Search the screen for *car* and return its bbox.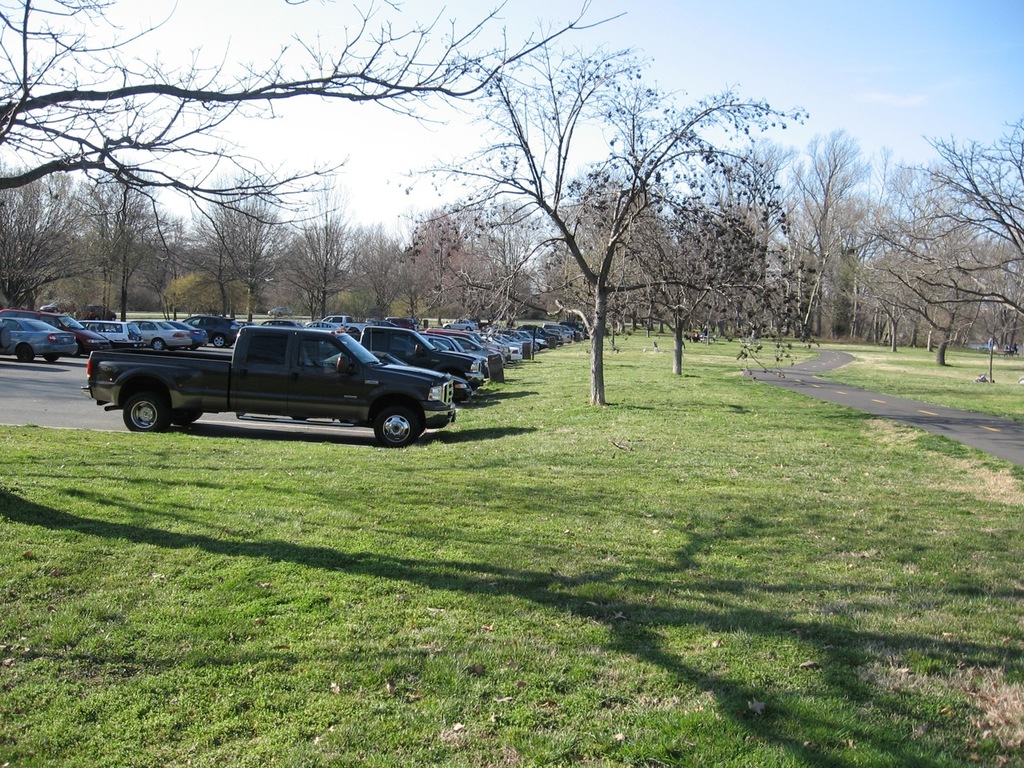
Found: x1=0 y1=314 x2=79 y2=366.
